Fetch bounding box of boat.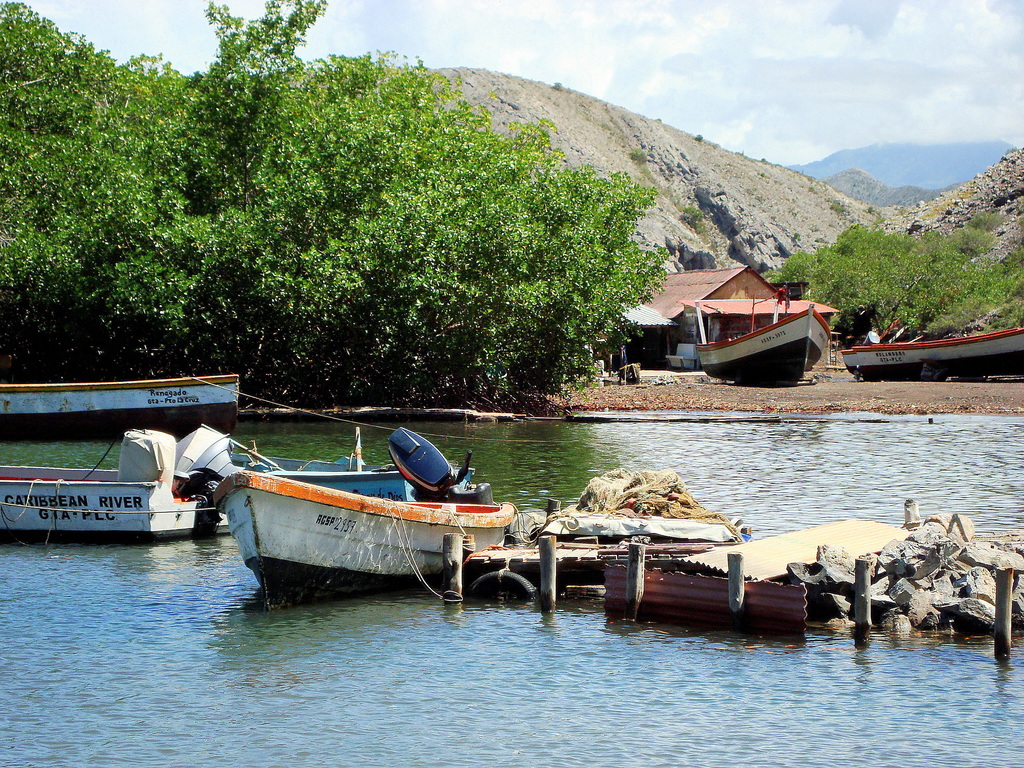
Bbox: bbox=(692, 305, 833, 387).
